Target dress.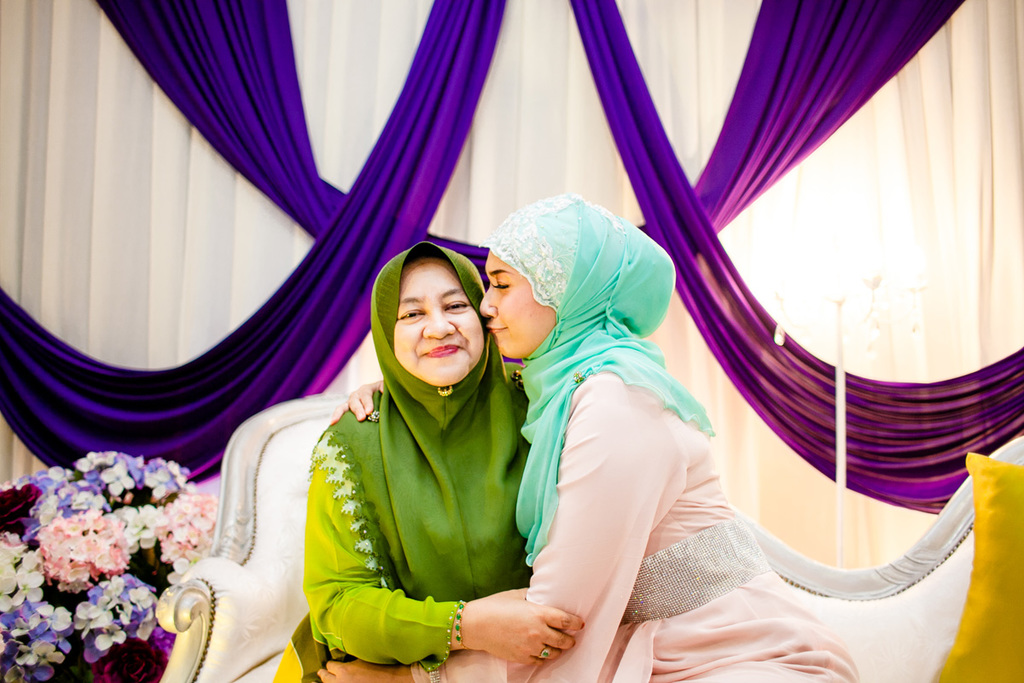
Target region: (409, 330, 1023, 682).
